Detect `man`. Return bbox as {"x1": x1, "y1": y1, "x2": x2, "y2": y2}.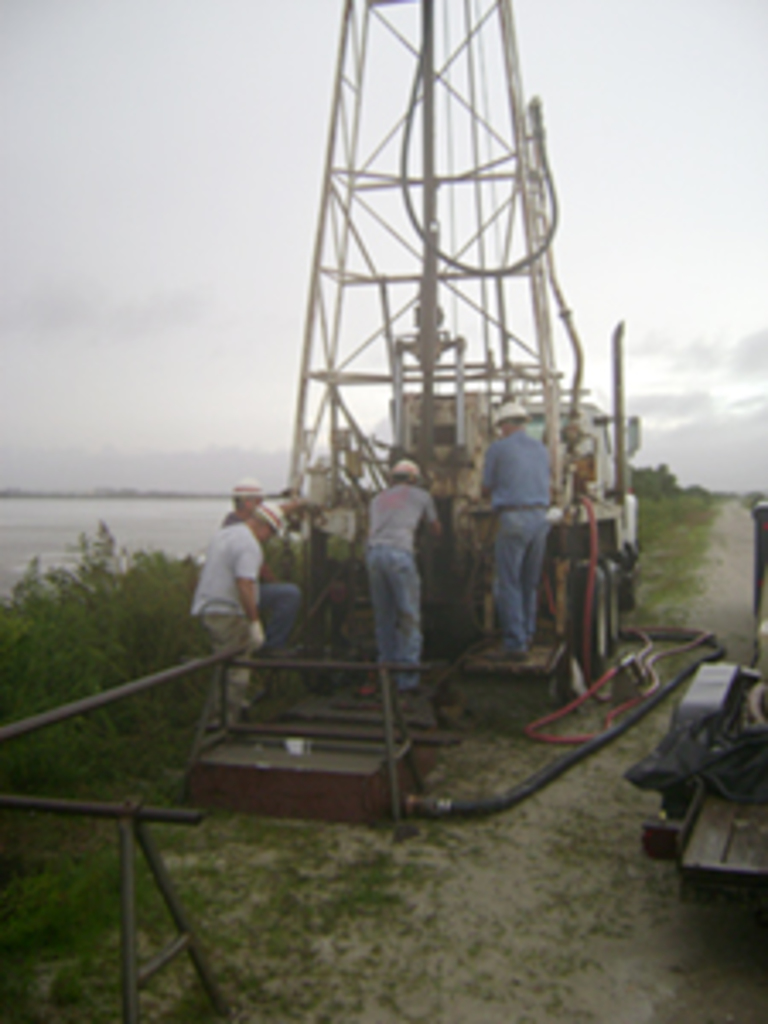
{"x1": 188, "y1": 495, "x2": 270, "y2": 734}.
